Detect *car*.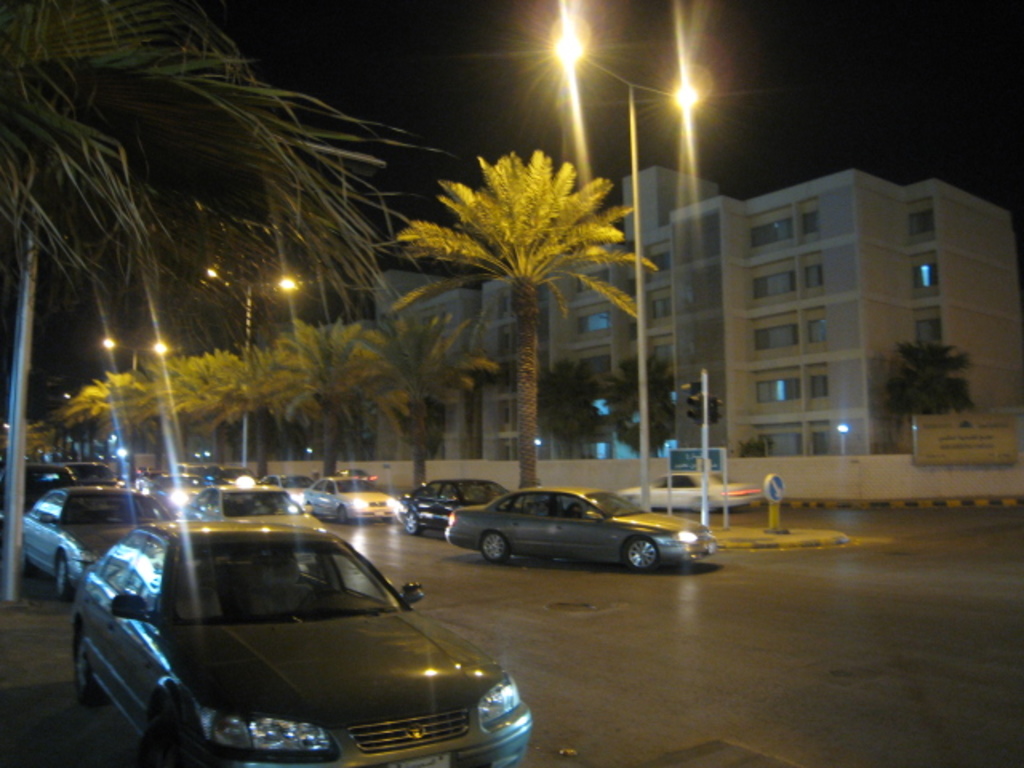
Detected at (402, 480, 507, 534).
